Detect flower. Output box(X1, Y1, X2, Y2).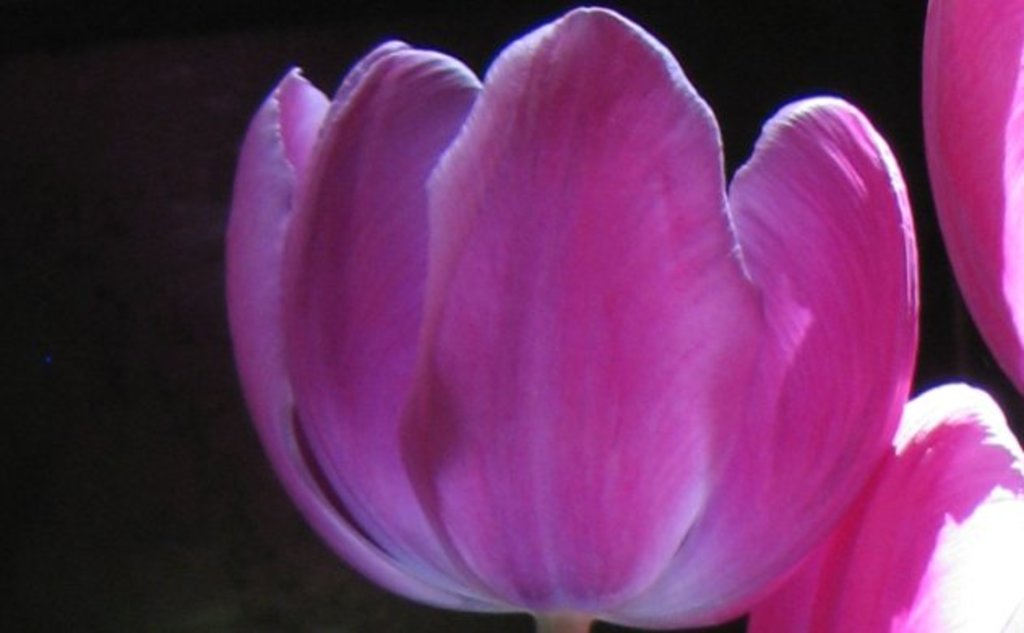
box(927, 0, 1022, 393).
